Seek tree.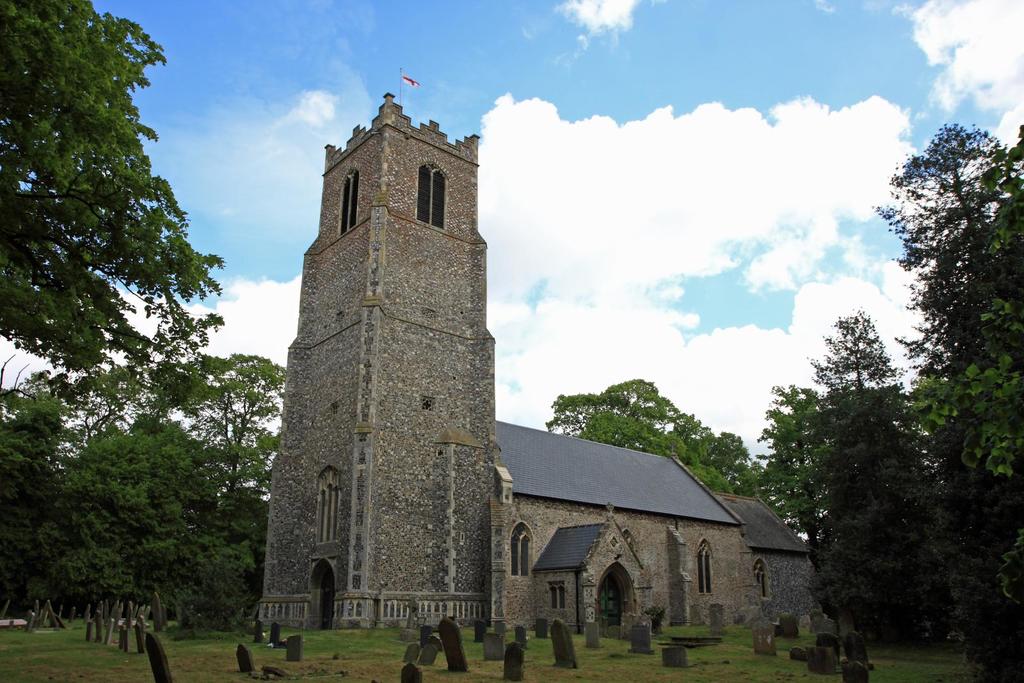
{"x1": 193, "y1": 479, "x2": 269, "y2": 581}.
